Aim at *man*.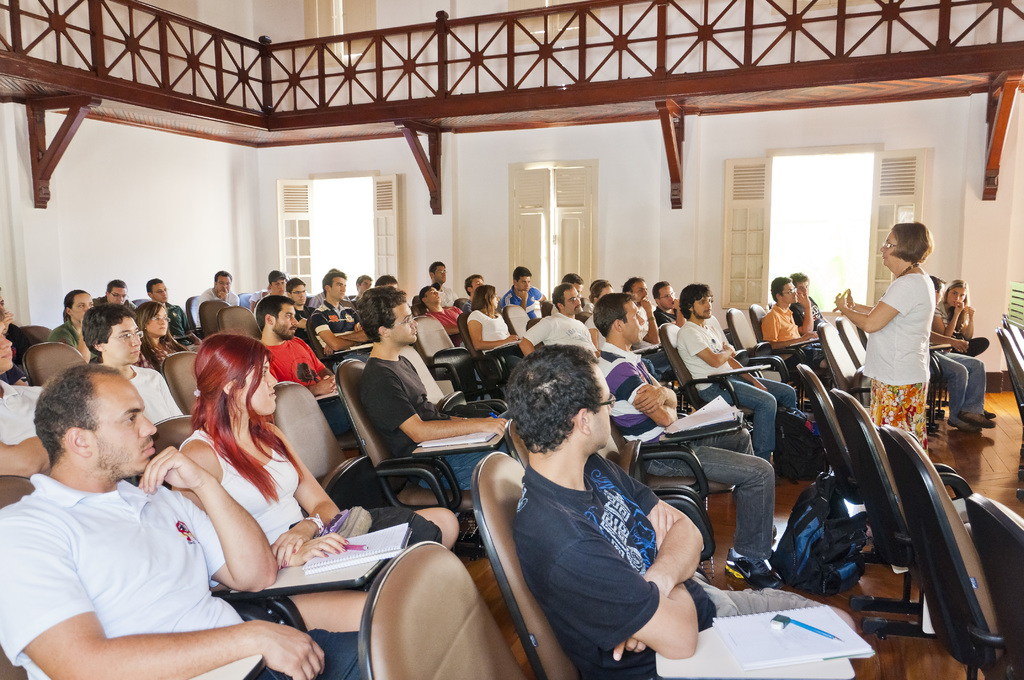
Aimed at bbox=[145, 276, 195, 355].
